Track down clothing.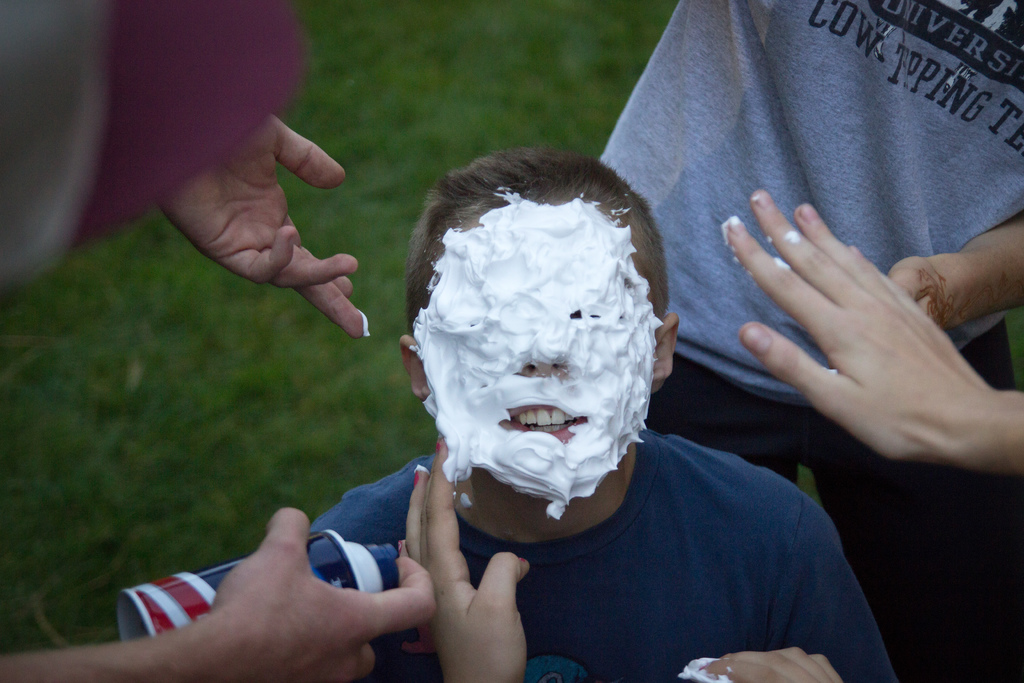
Tracked to [left=298, top=425, right=897, bottom=682].
